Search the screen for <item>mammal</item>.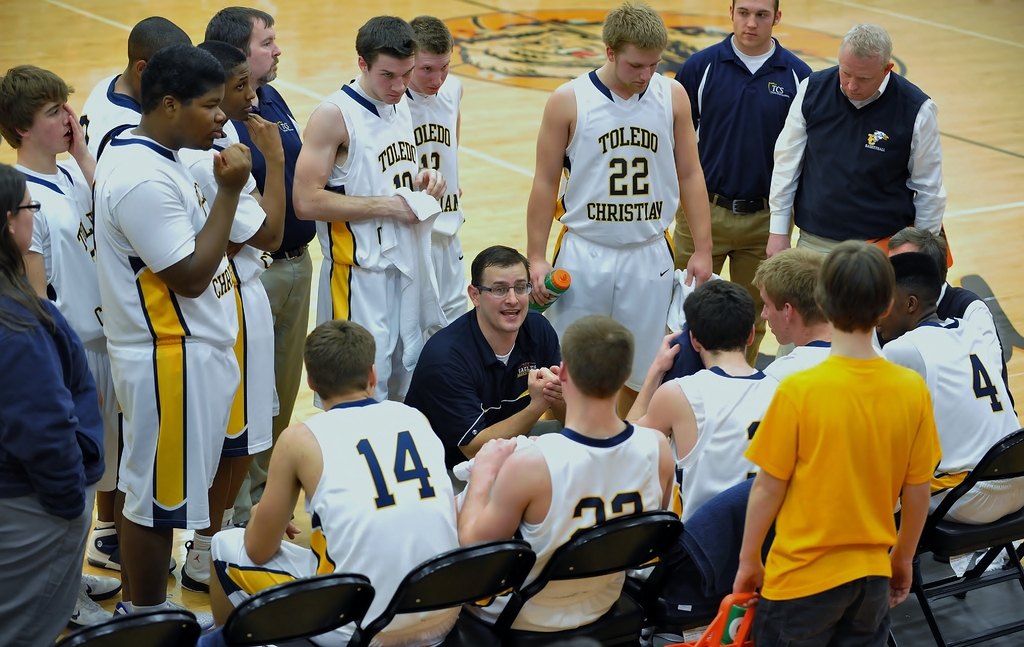
Found at 0, 61, 104, 630.
